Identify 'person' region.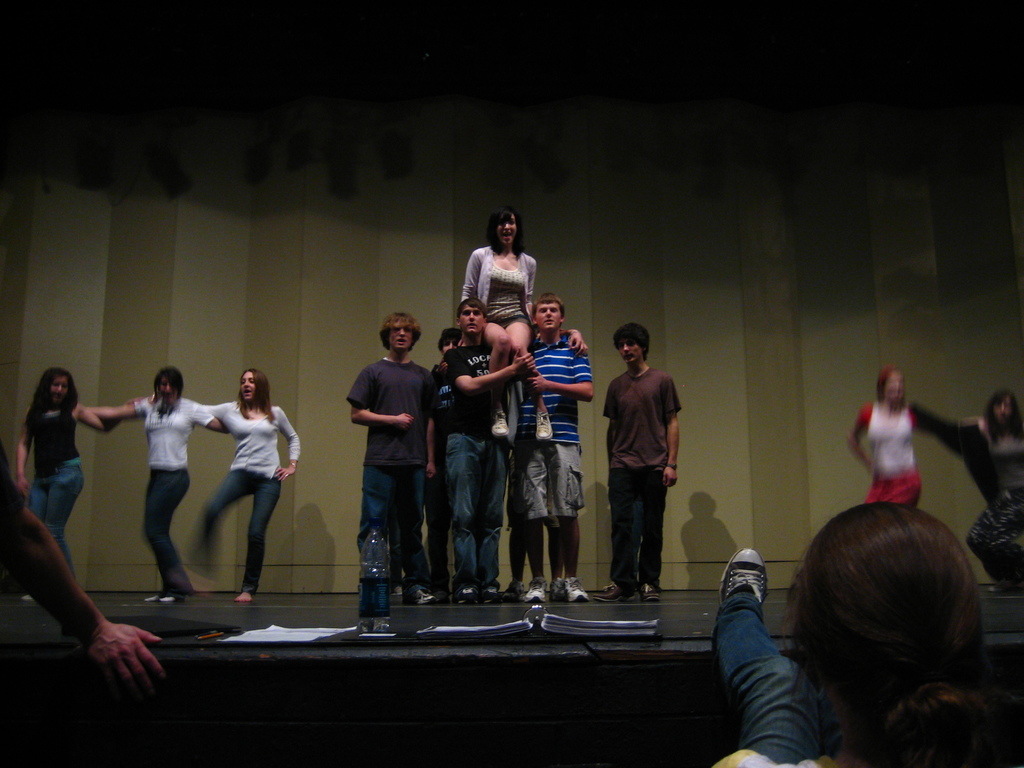
Region: left=685, top=500, right=1023, bottom=767.
